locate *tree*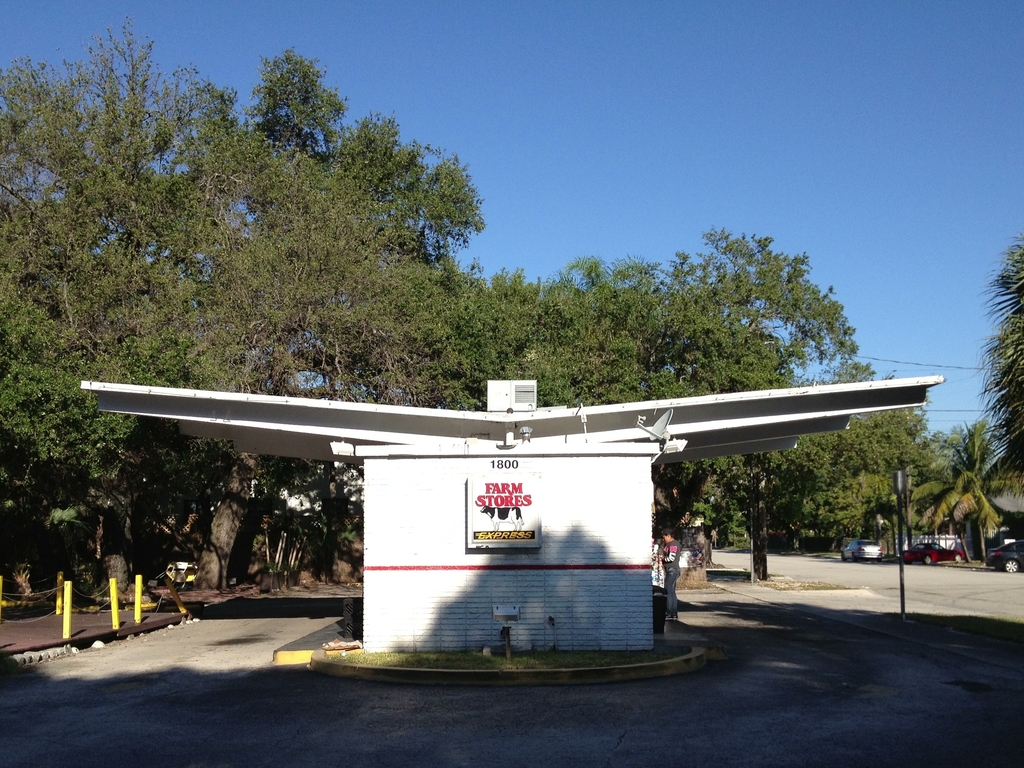
x1=967, y1=230, x2=1023, y2=480
